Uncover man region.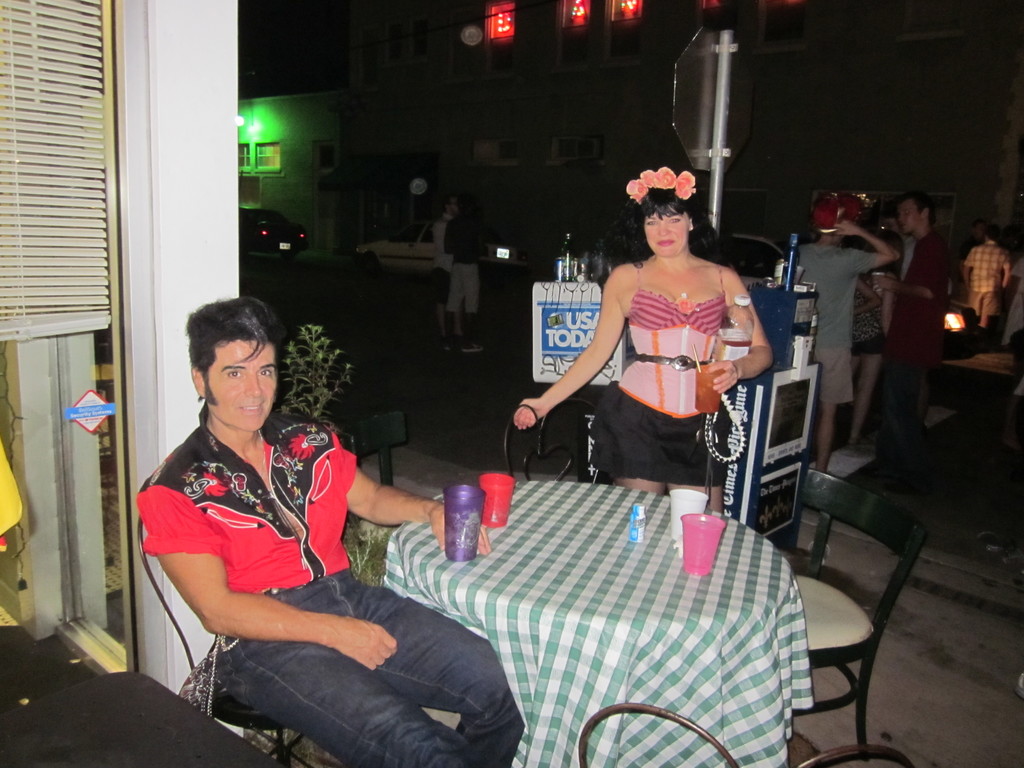
Uncovered: bbox=[872, 188, 959, 447].
